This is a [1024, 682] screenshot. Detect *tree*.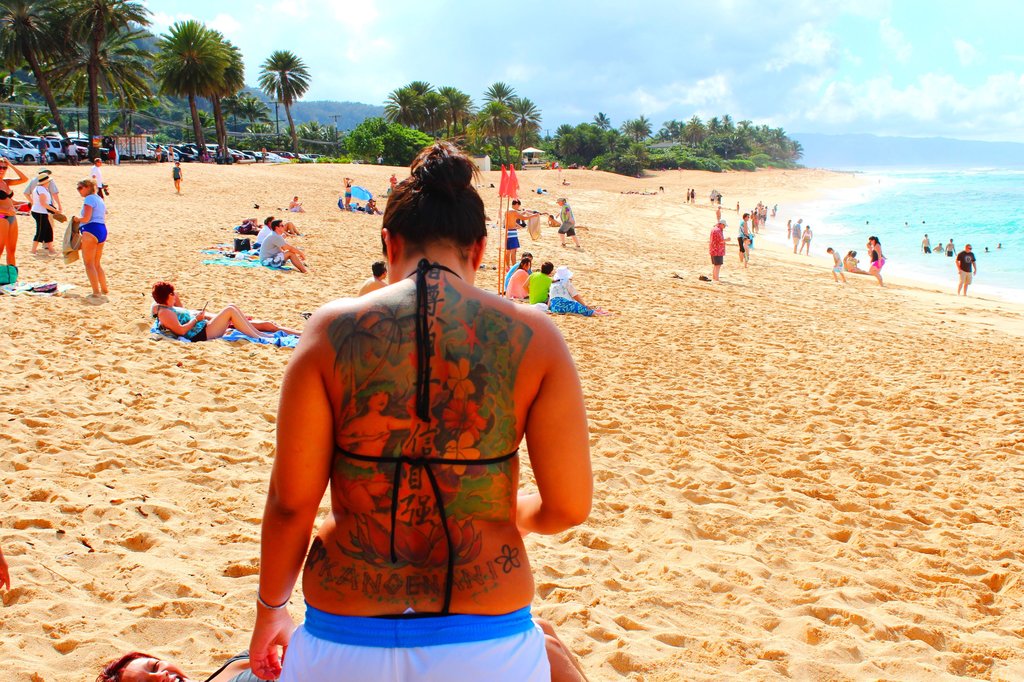
<box>147,18,234,165</box>.
